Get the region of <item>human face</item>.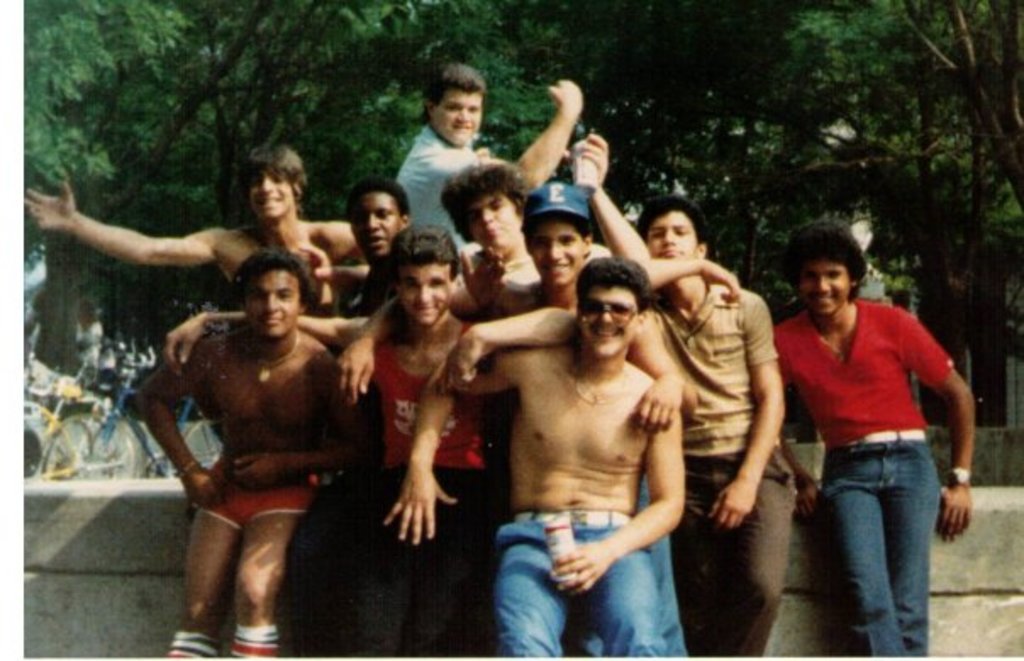
box=[436, 88, 481, 144].
